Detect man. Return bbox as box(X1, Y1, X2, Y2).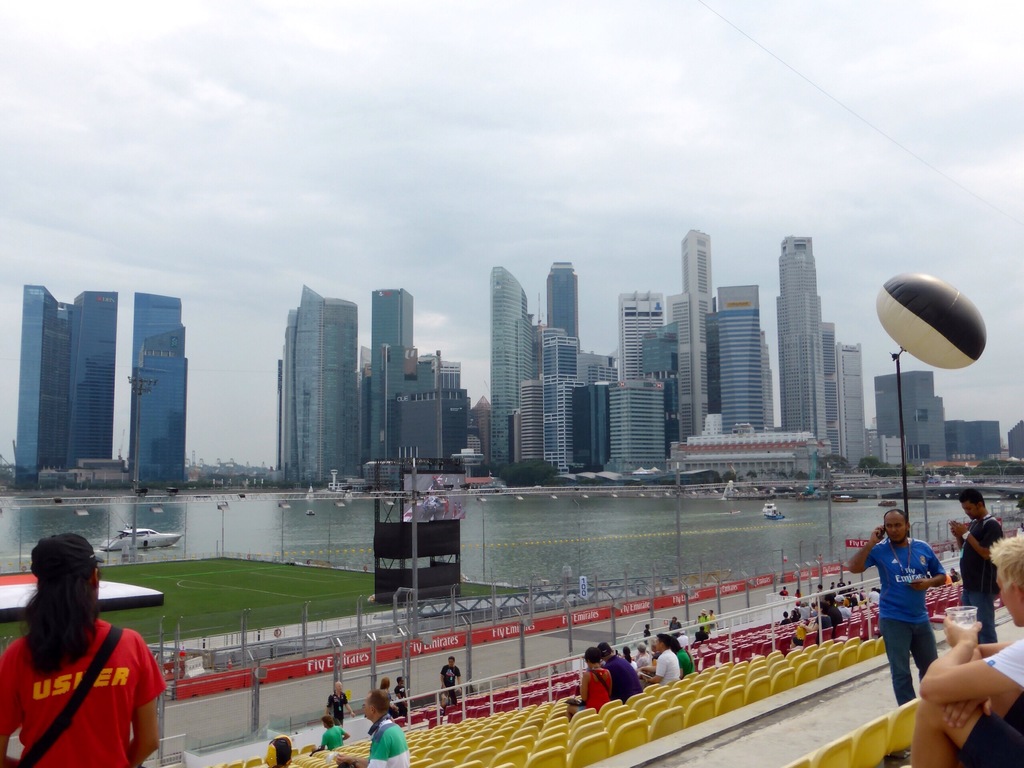
box(909, 529, 1023, 767).
